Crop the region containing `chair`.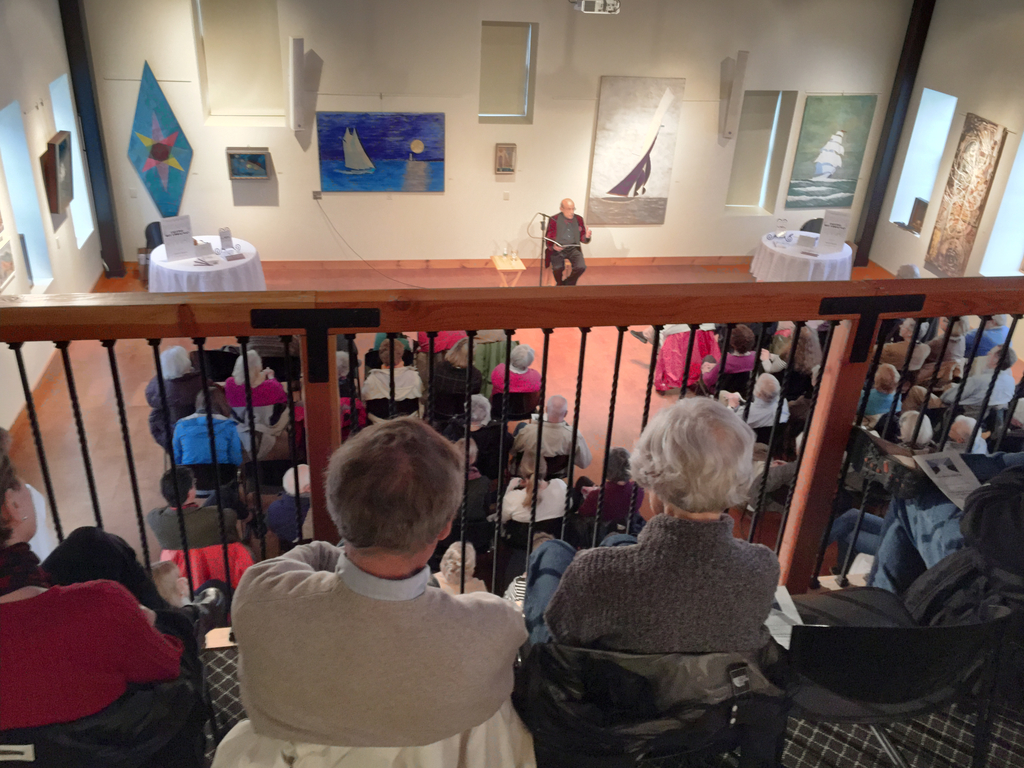
Crop region: locate(511, 637, 773, 767).
